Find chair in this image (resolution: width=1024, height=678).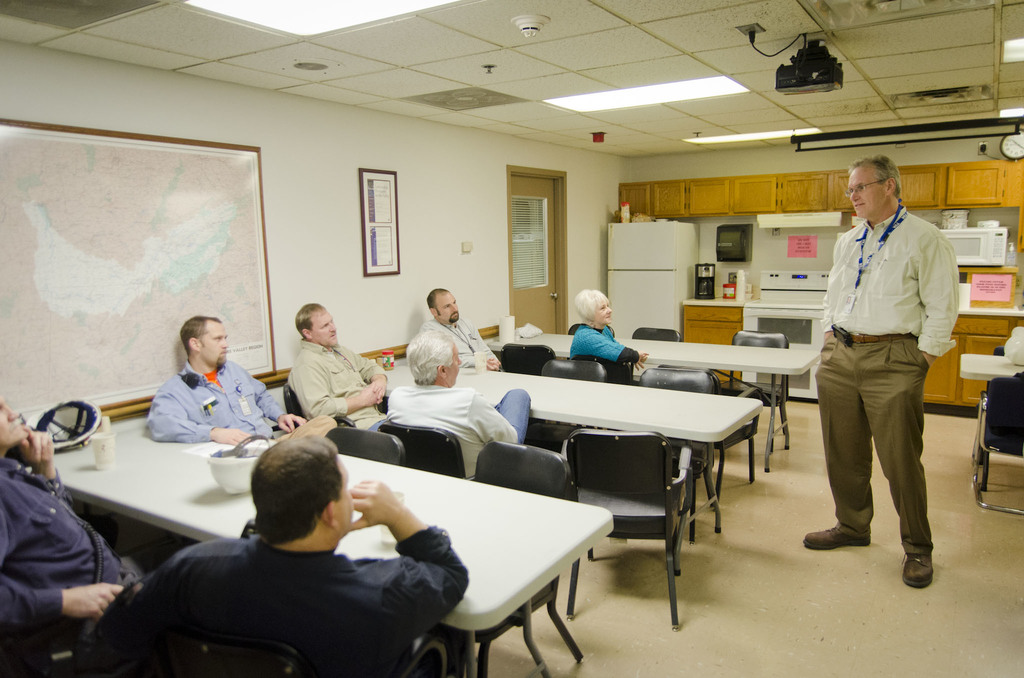
x1=728, y1=328, x2=792, y2=431.
